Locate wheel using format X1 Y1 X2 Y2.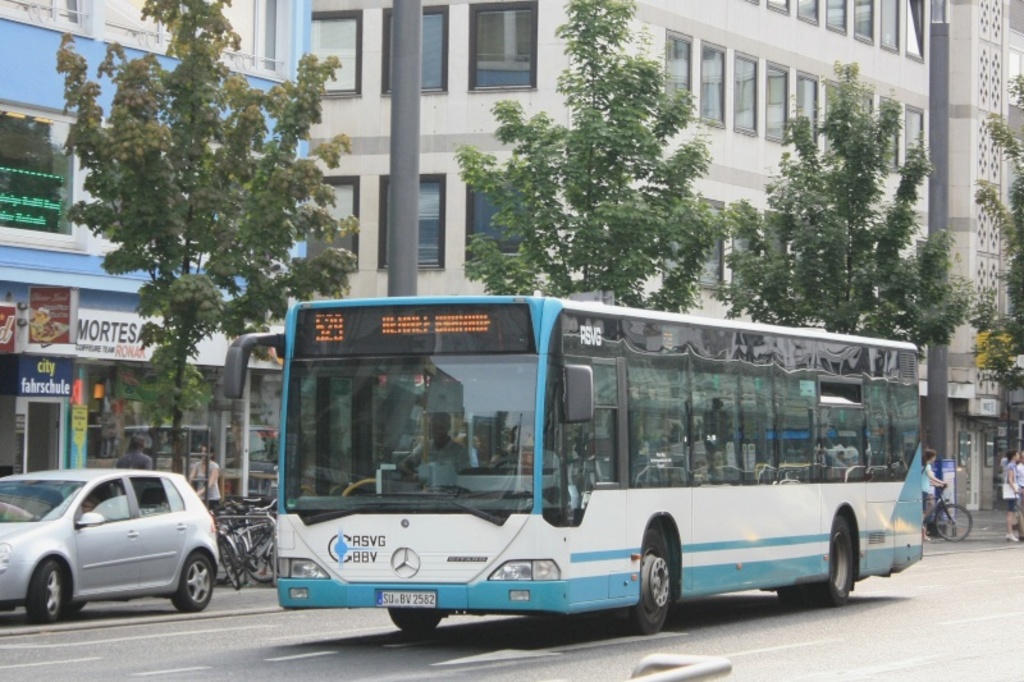
230 522 279 578.
